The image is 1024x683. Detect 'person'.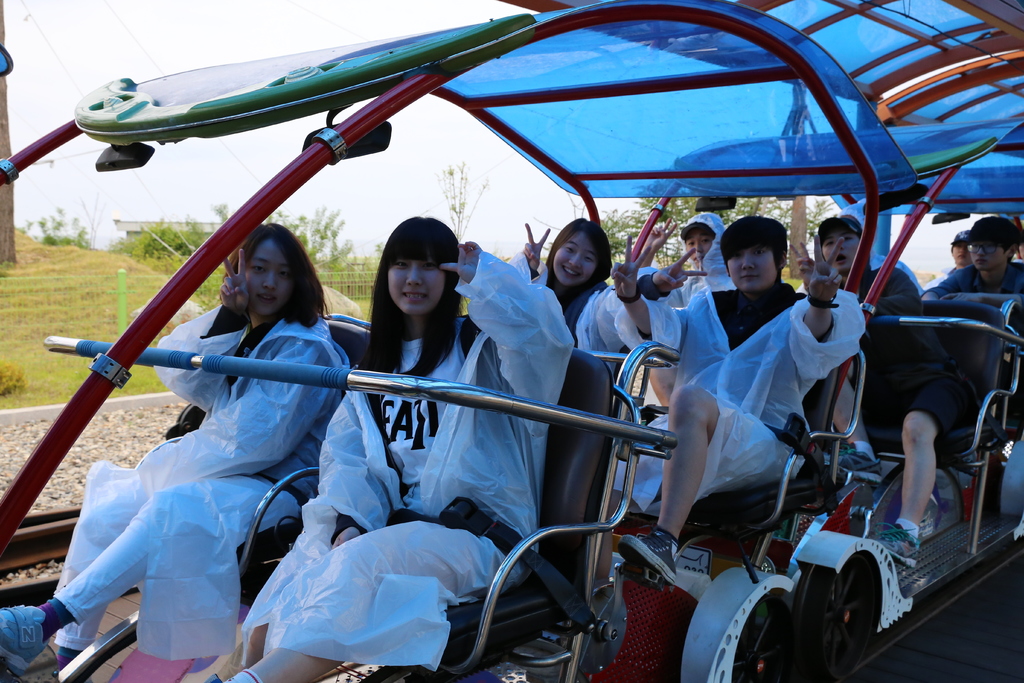
Detection: (616, 211, 866, 591).
